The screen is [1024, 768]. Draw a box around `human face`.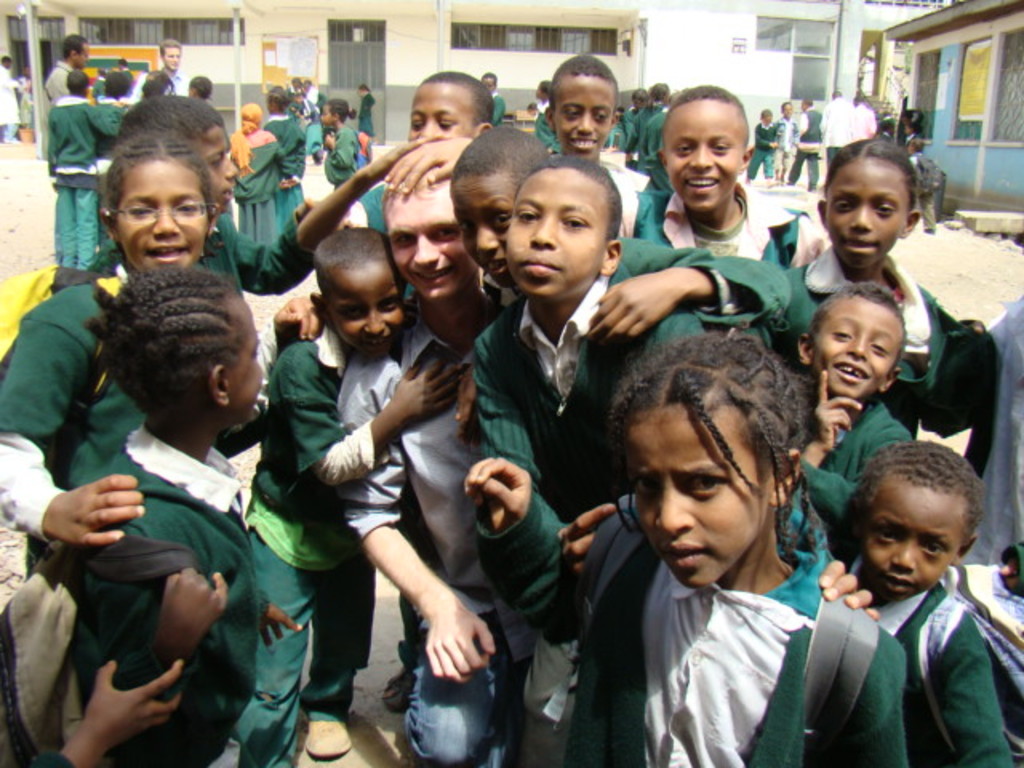
(626, 406, 766, 584).
